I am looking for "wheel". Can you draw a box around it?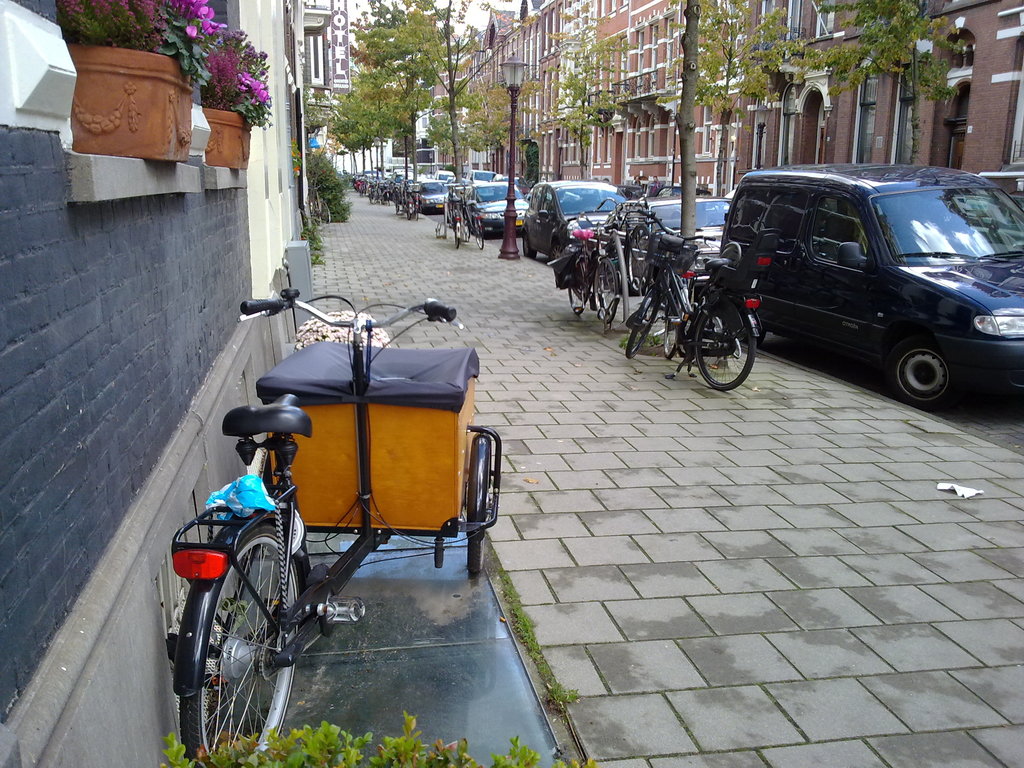
Sure, the bounding box is [left=627, top=284, right=663, bottom=355].
